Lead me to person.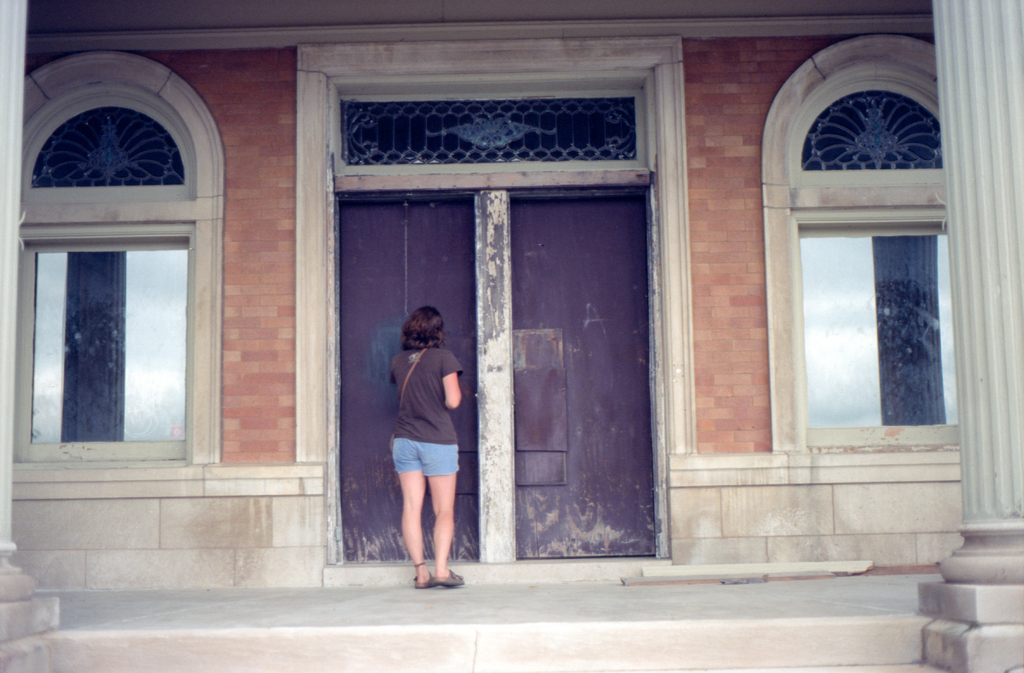
Lead to x1=384, y1=309, x2=463, y2=596.
